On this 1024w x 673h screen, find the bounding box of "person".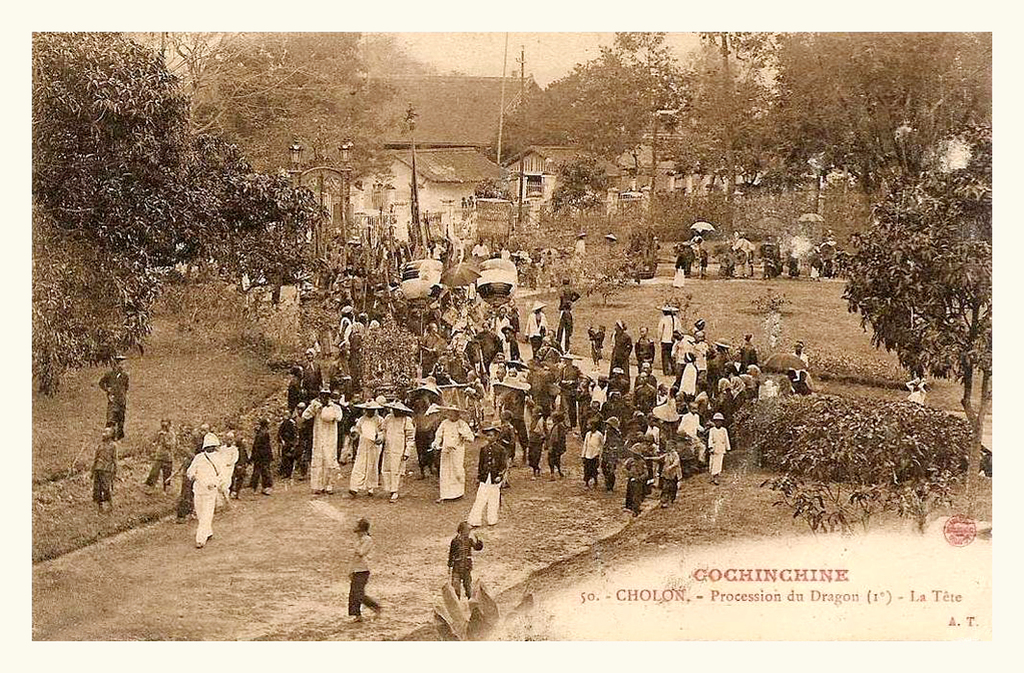
Bounding box: (99, 356, 130, 442).
